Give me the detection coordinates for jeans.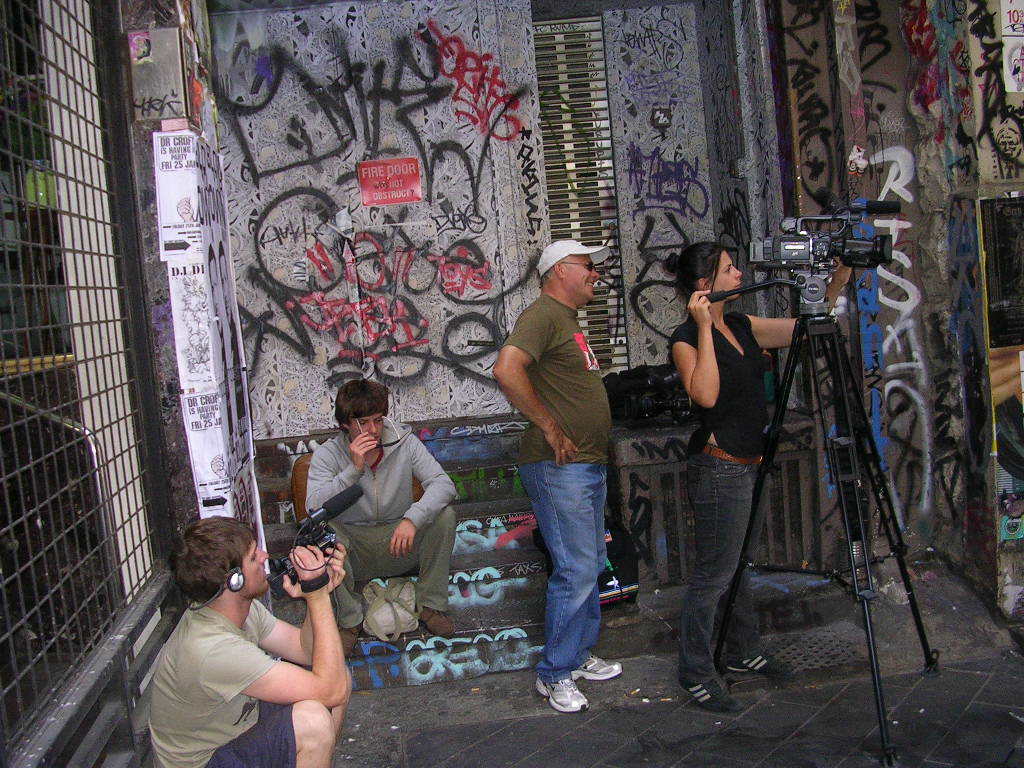
bbox=(522, 433, 619, 721).
